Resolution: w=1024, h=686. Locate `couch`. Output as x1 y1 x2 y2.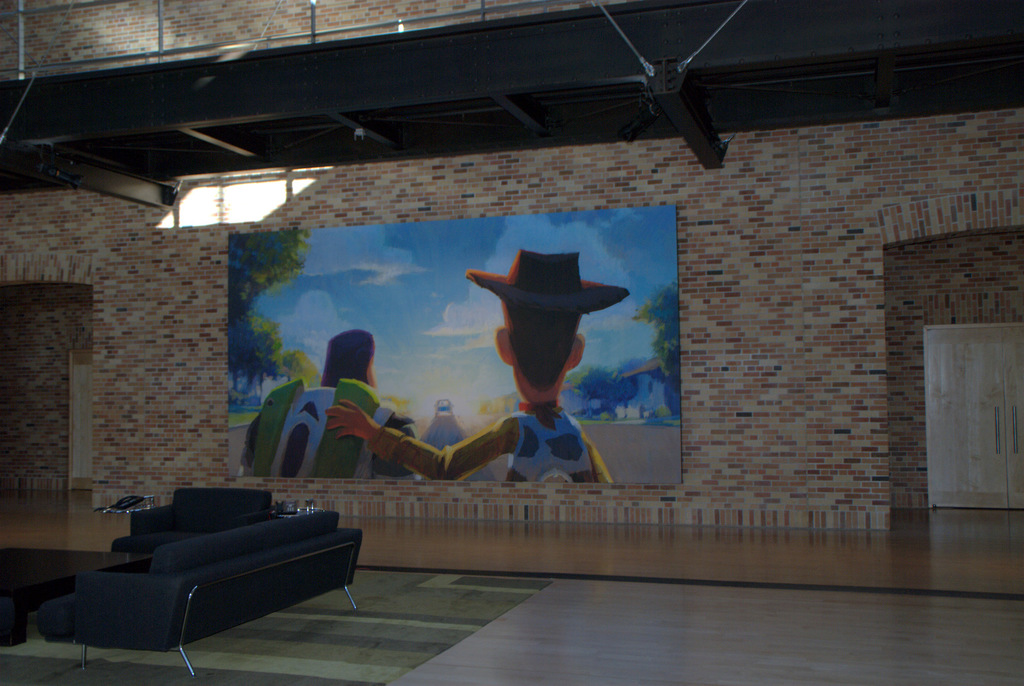
45 485 364 655.
